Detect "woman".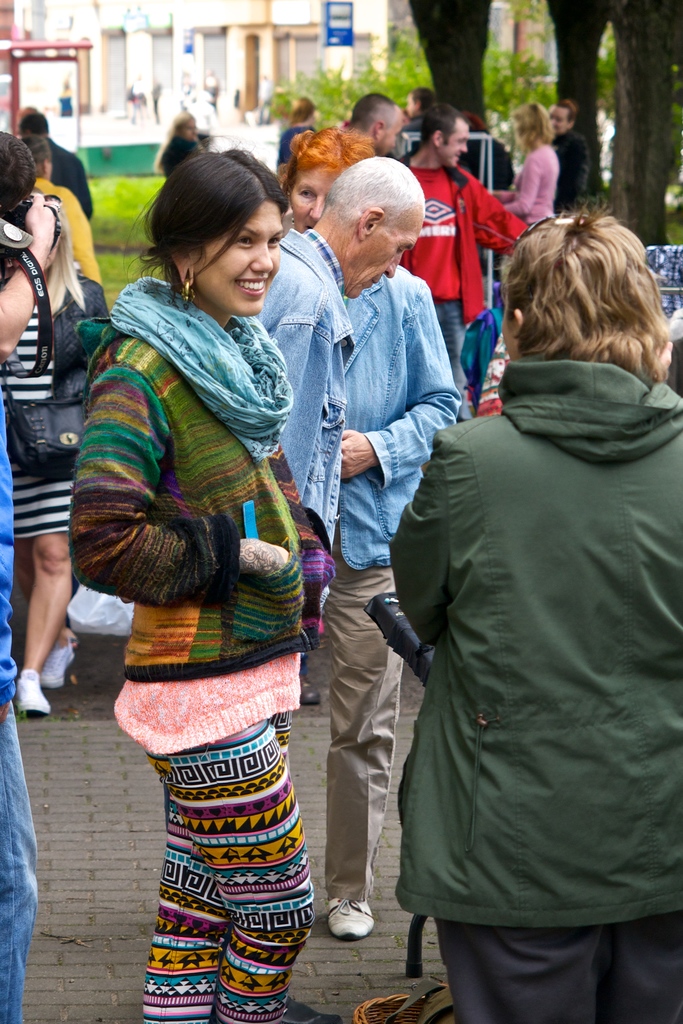
Detected at detection(73, 148, 349, 1023).
